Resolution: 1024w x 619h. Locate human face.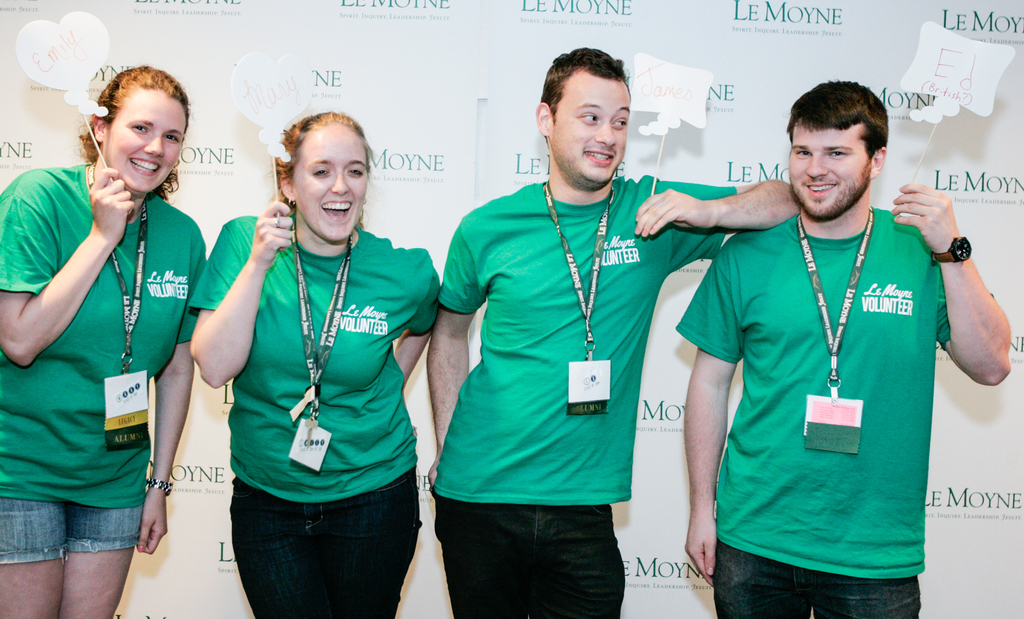
select_region(289, 124, 368, 240).
